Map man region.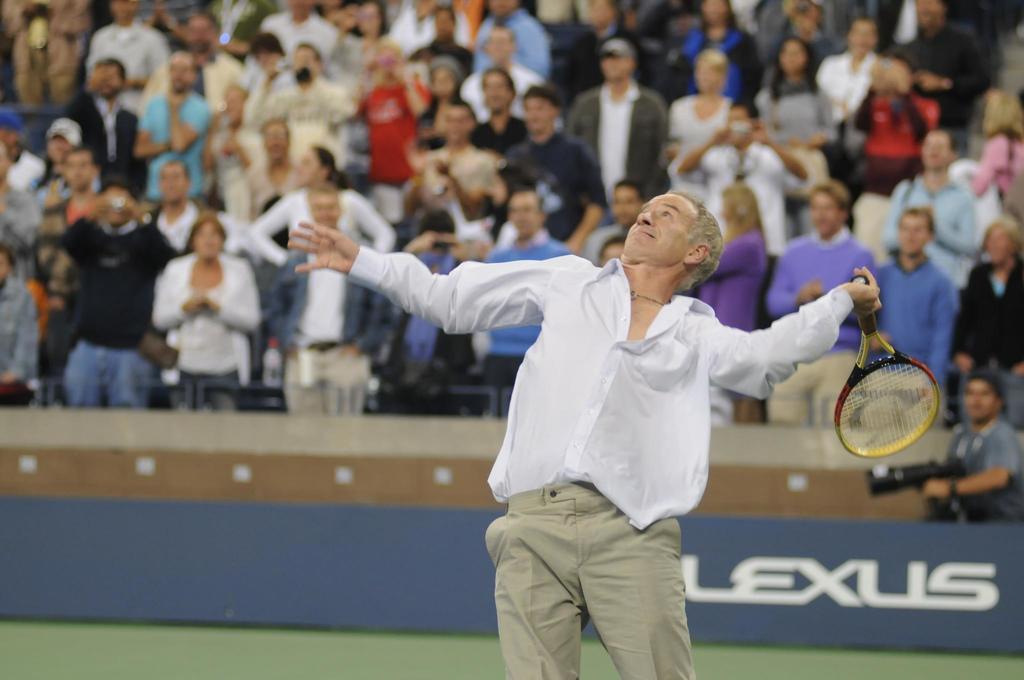
Mapped to <bbox>138, 4, 265, 113</bbox>.
